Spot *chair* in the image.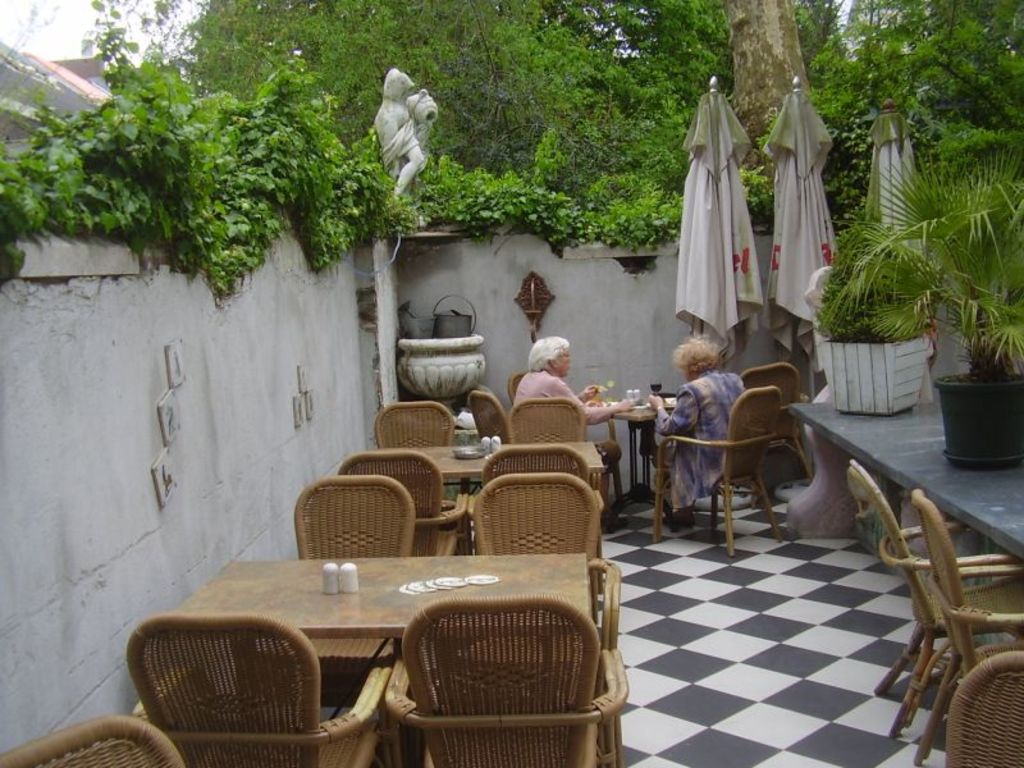
*chair* found at (449,472,623,690).
